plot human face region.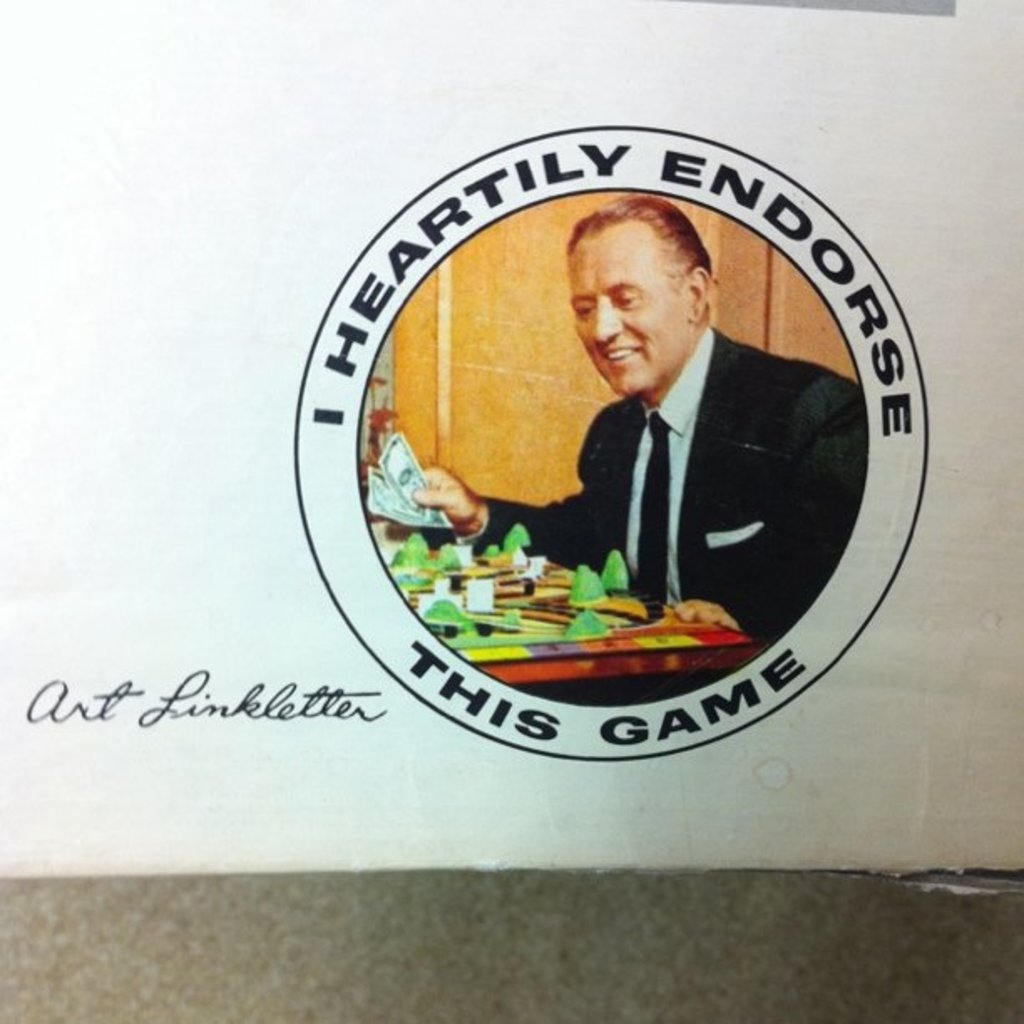
Plotted at [x1=566, y1=223, x2=693, y2=400].
